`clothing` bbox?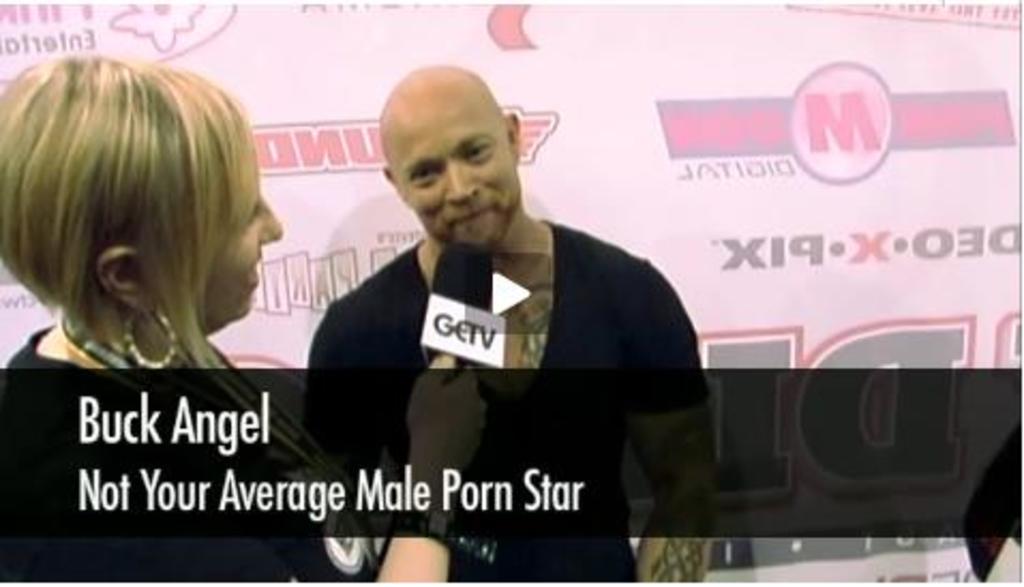
bbox(0, 323, 377, 585)
